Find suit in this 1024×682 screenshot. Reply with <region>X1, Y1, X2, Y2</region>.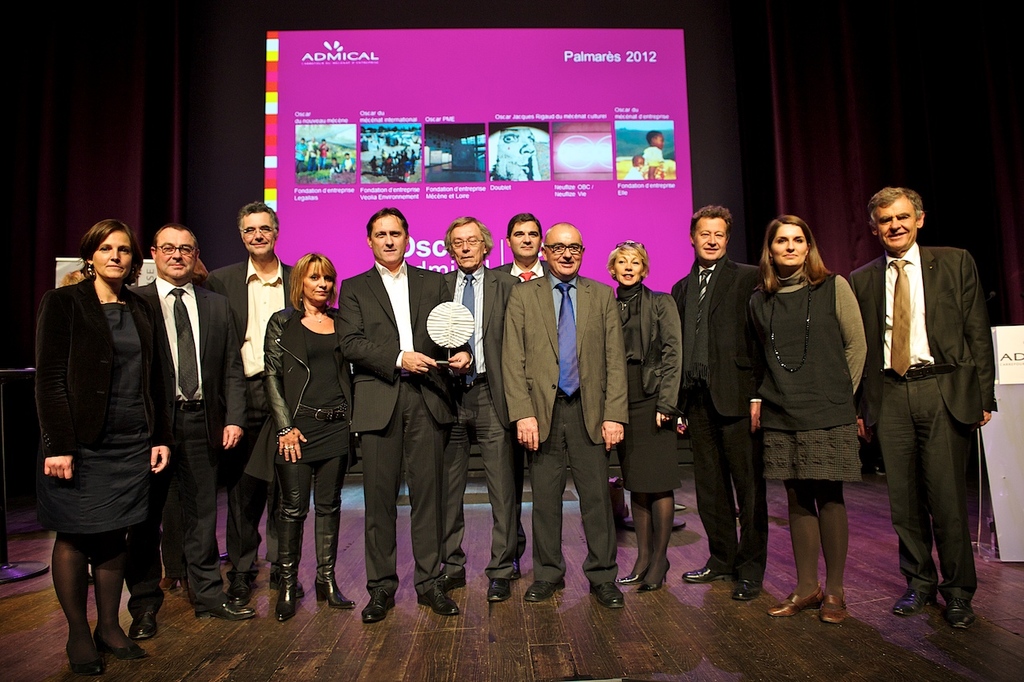
<region>504, 267, 631, 585</region>.
